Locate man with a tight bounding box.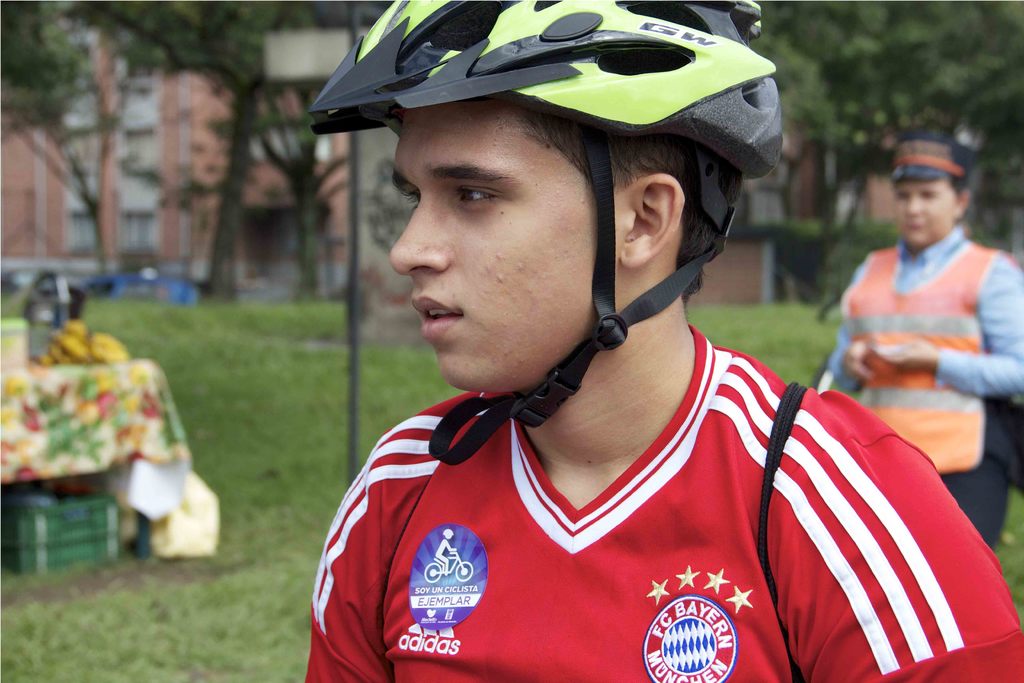
<region>300, 0, 1023, 682</region>.
